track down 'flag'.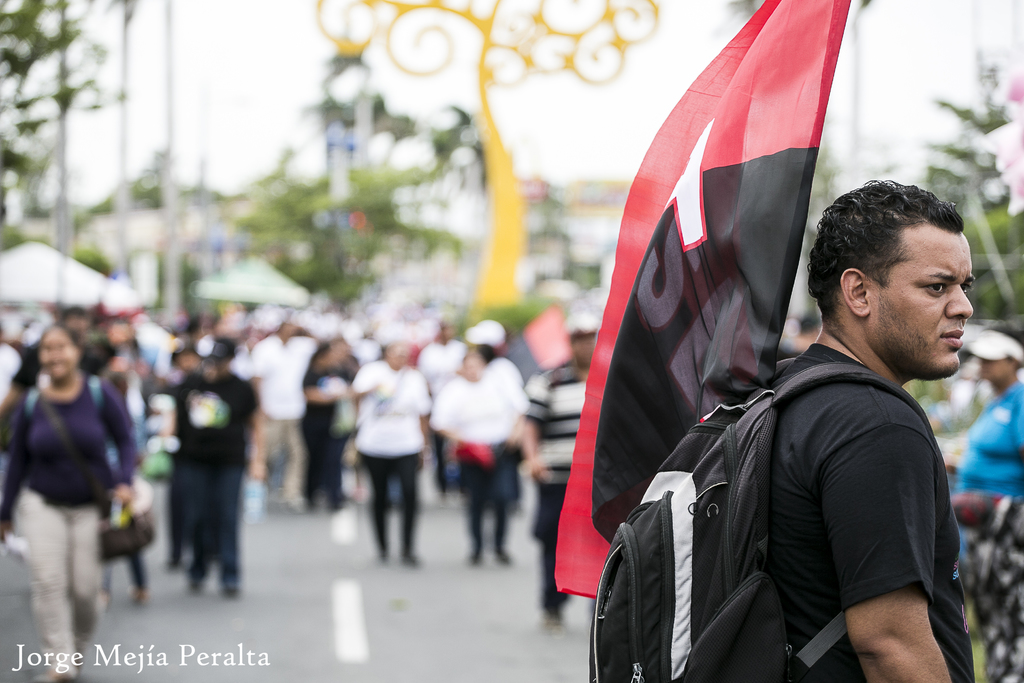
Tracked to crop(555, 0, 845, 598).
